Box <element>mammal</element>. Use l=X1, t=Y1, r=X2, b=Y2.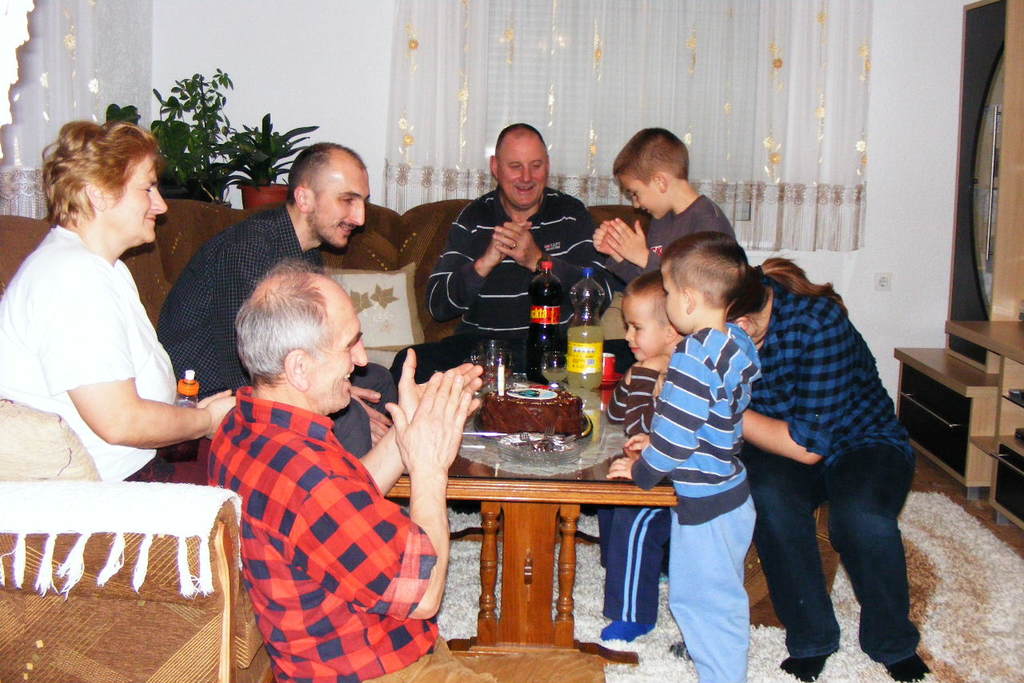
l=156, t=142, r=396, b=453.
